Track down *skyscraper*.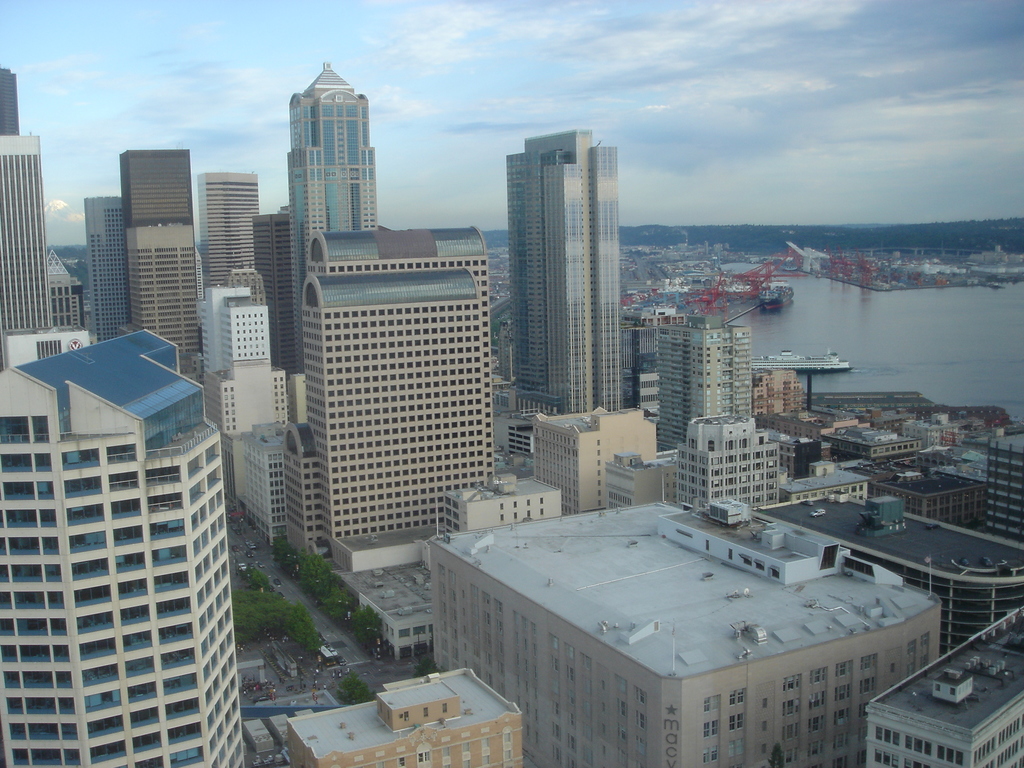
Tracked to rect(129, 148, 208, 380).
